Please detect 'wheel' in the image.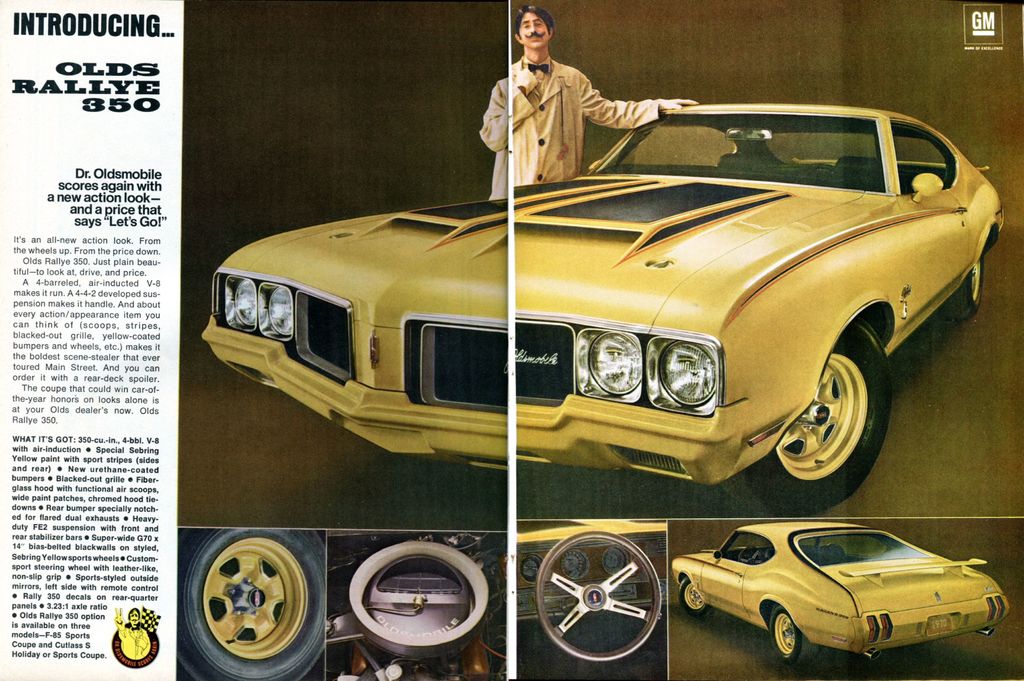
bbox(678, 578, 711, 617).
